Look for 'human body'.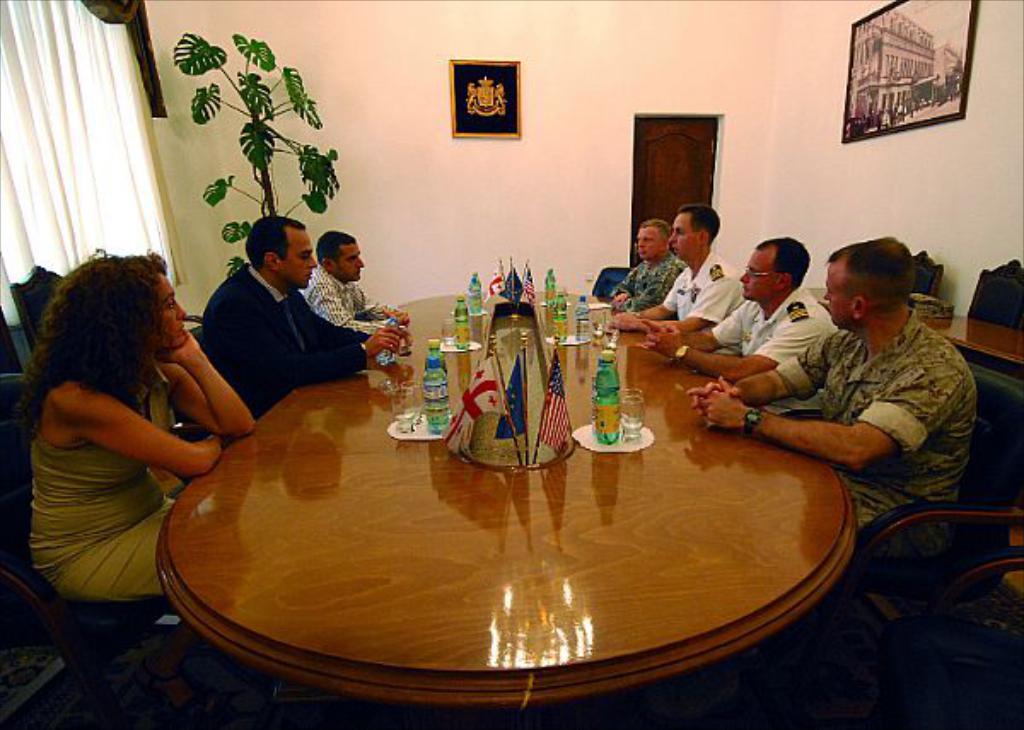
Found: (19, 210, 239, 687).
